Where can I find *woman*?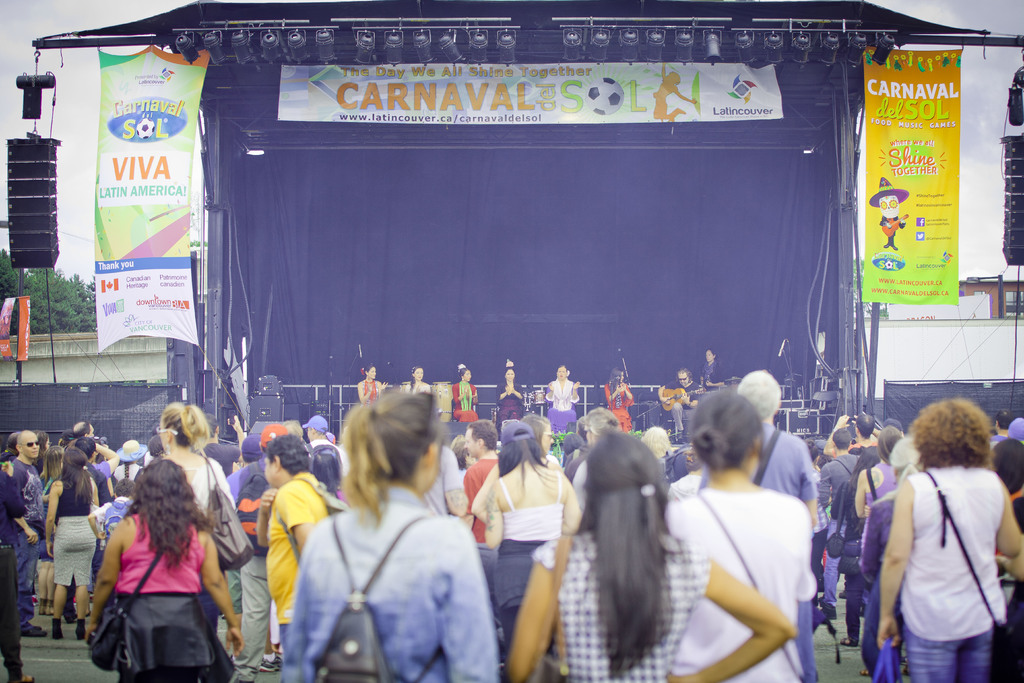
You can find it at {"x1": 859, "y1": 426, "x2": 904, "y2": 677}.
